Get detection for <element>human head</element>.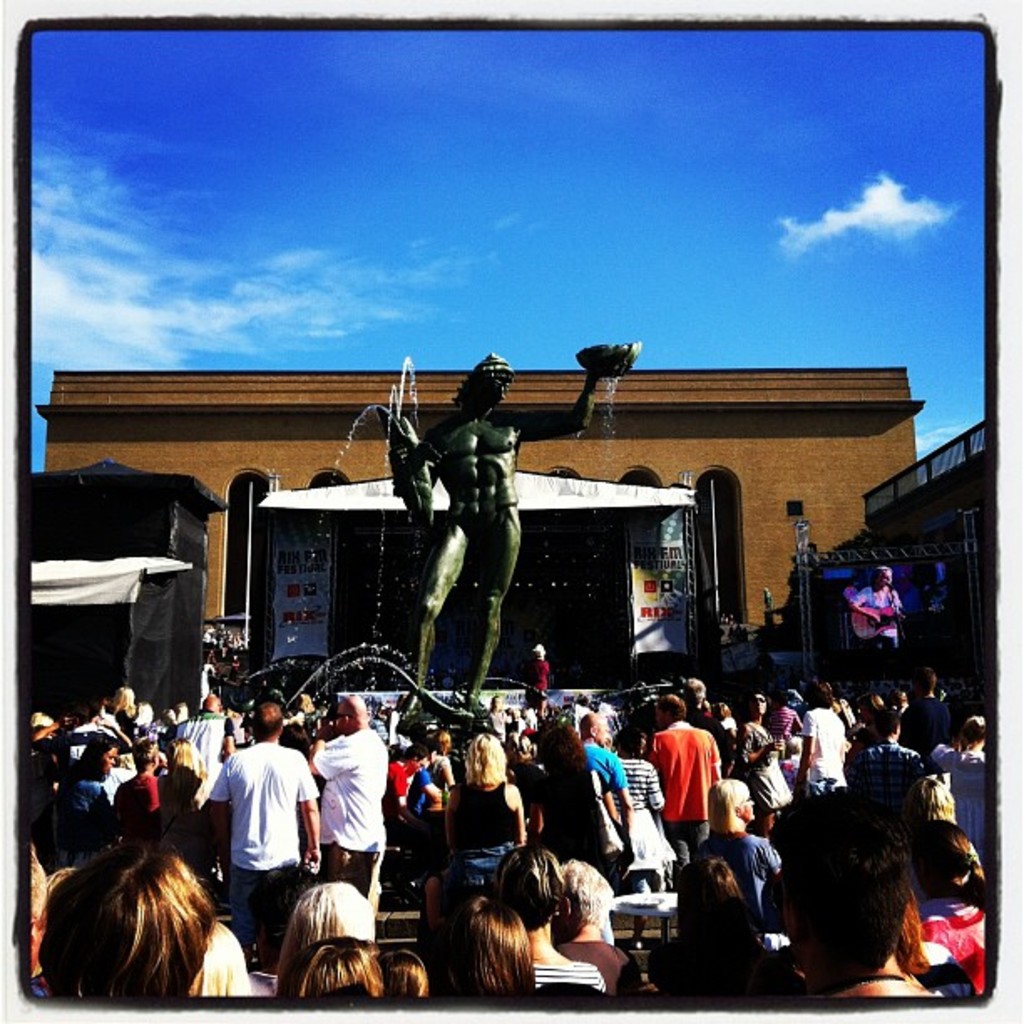
Detection: crop(616, 730, 649, 763).
